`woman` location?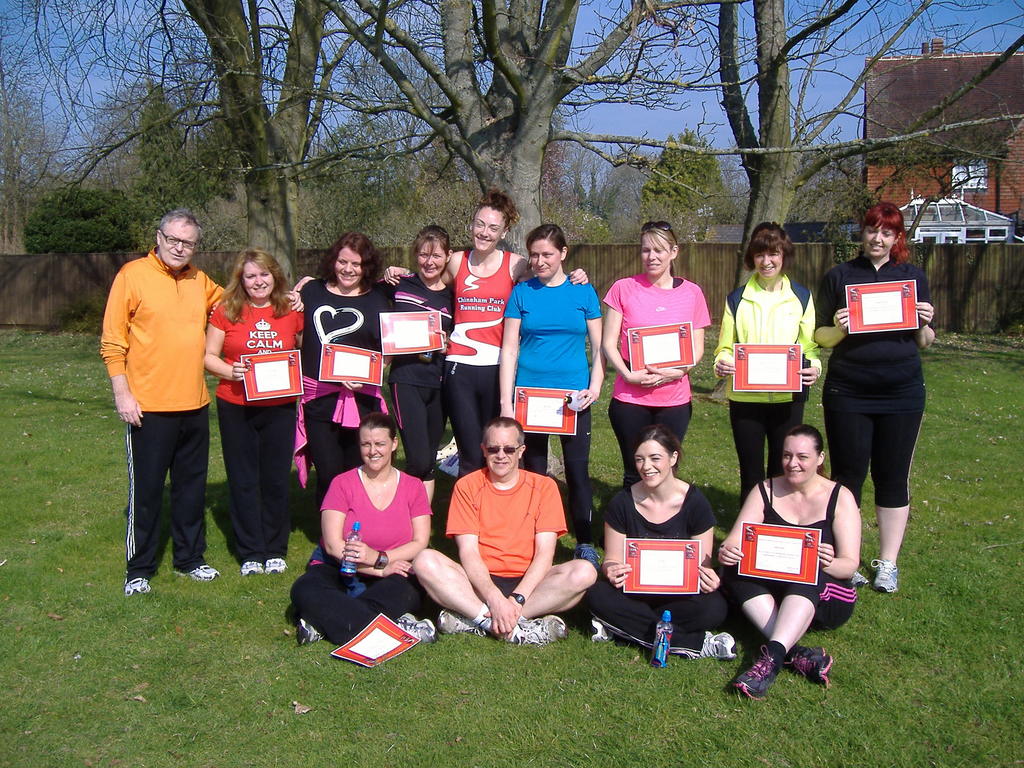
select_region(385, 188, 589, 487)
